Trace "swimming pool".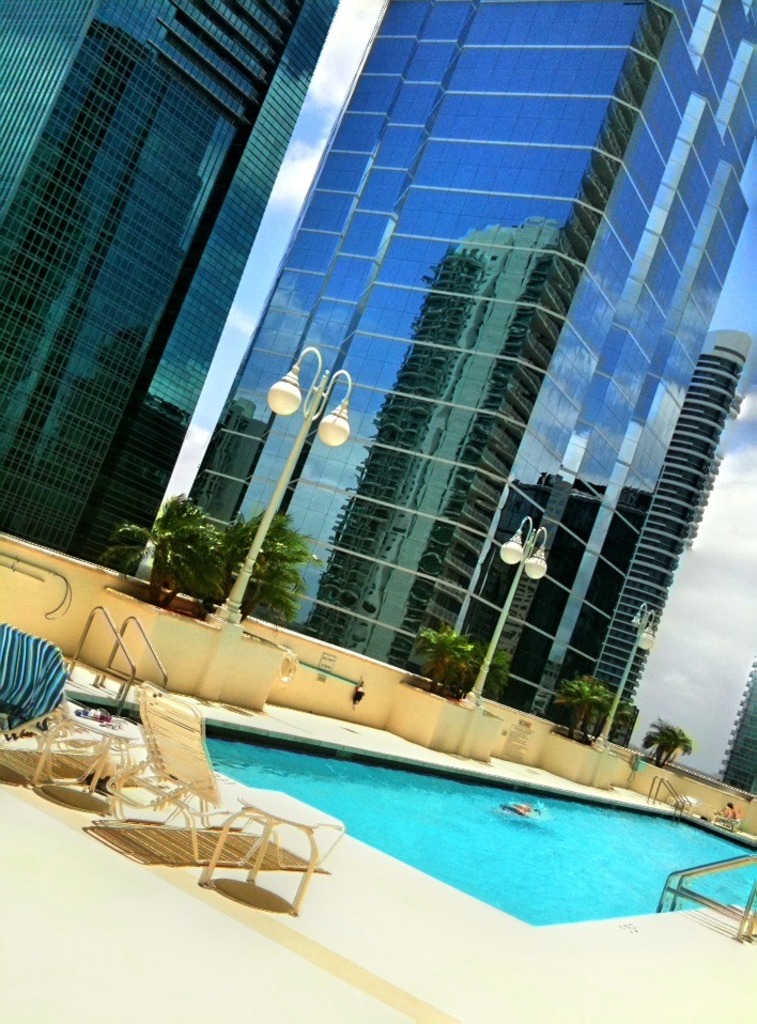
Traced to [123, 712, 756, 933].
